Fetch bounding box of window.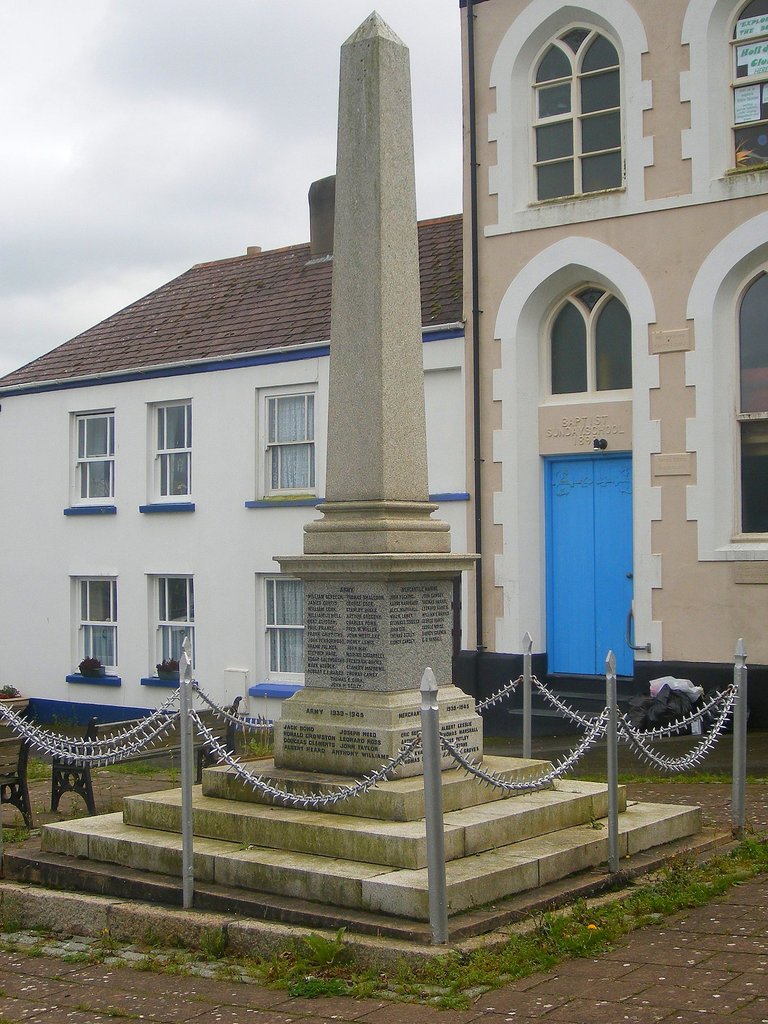
Bbox: <bbox>255, 390, 323, 504</bbox>.
